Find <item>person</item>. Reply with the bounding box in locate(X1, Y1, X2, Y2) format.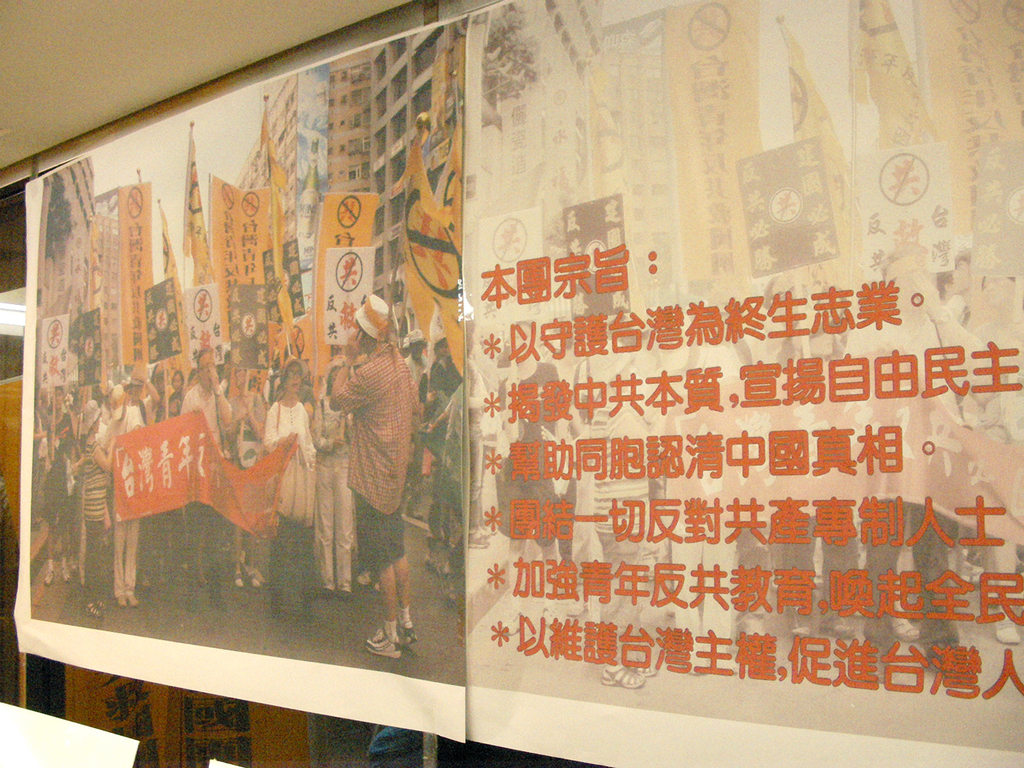
locate(413, 389, 476, 615).
